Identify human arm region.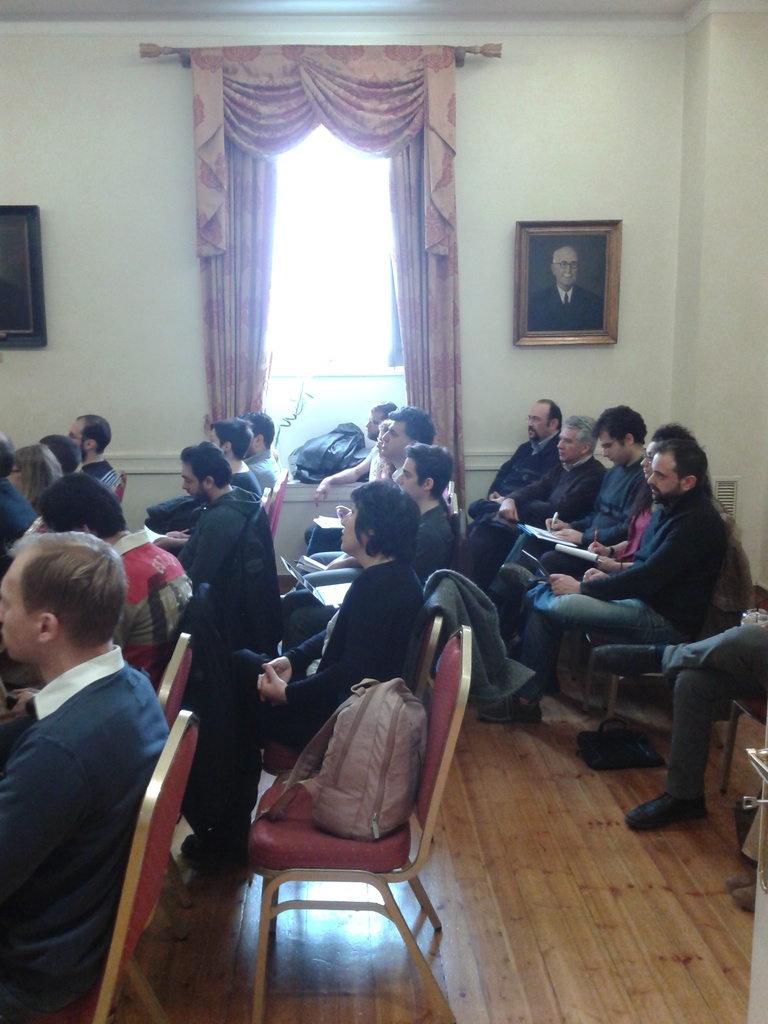
Region: 579, 559, 609, 581.
